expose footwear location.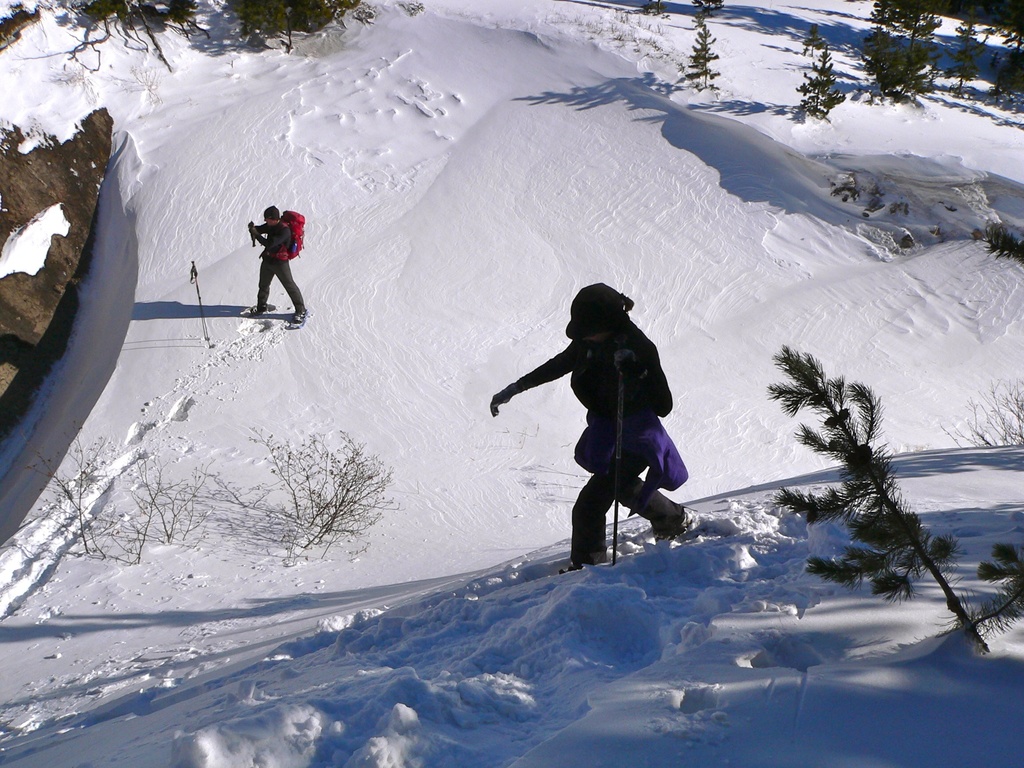
Exposed at box=[564, 549, 621, 574].
